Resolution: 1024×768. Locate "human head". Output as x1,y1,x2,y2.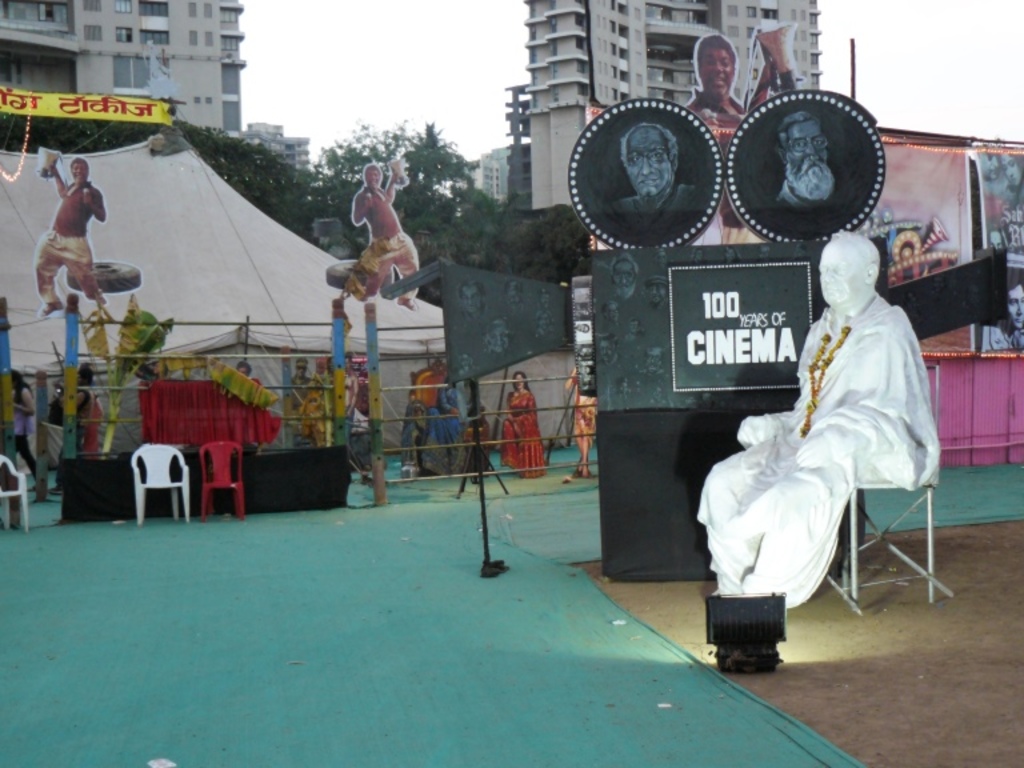
509,369,525,392.
